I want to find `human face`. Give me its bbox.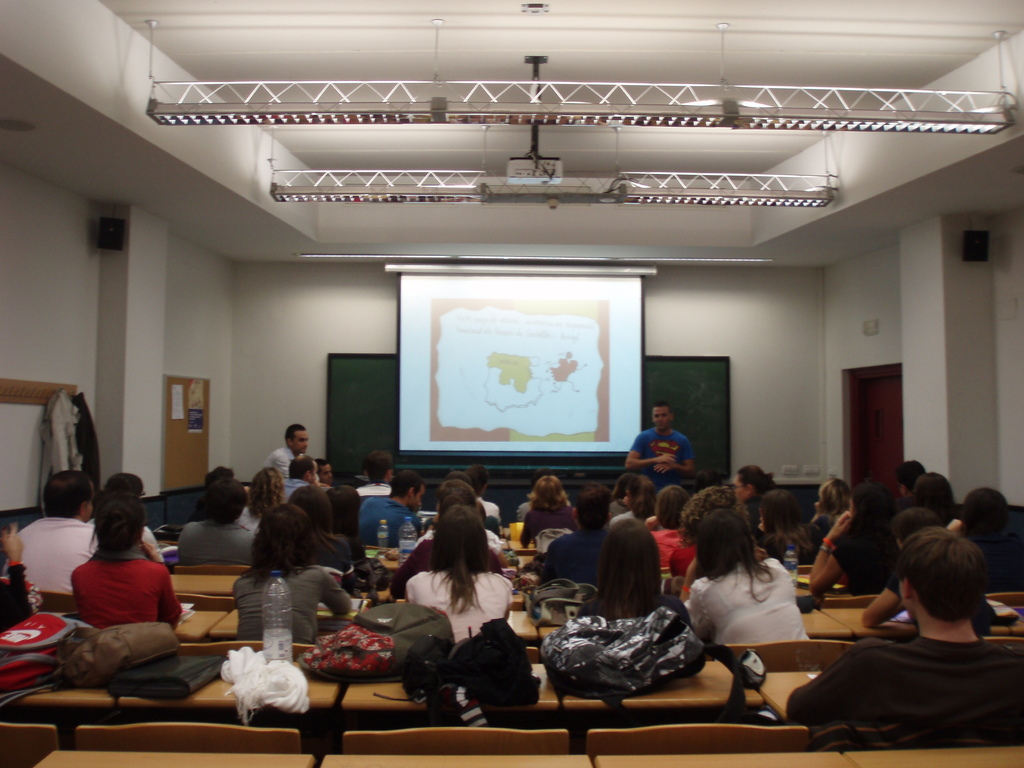
Rect(652, 408, 672, 435).
